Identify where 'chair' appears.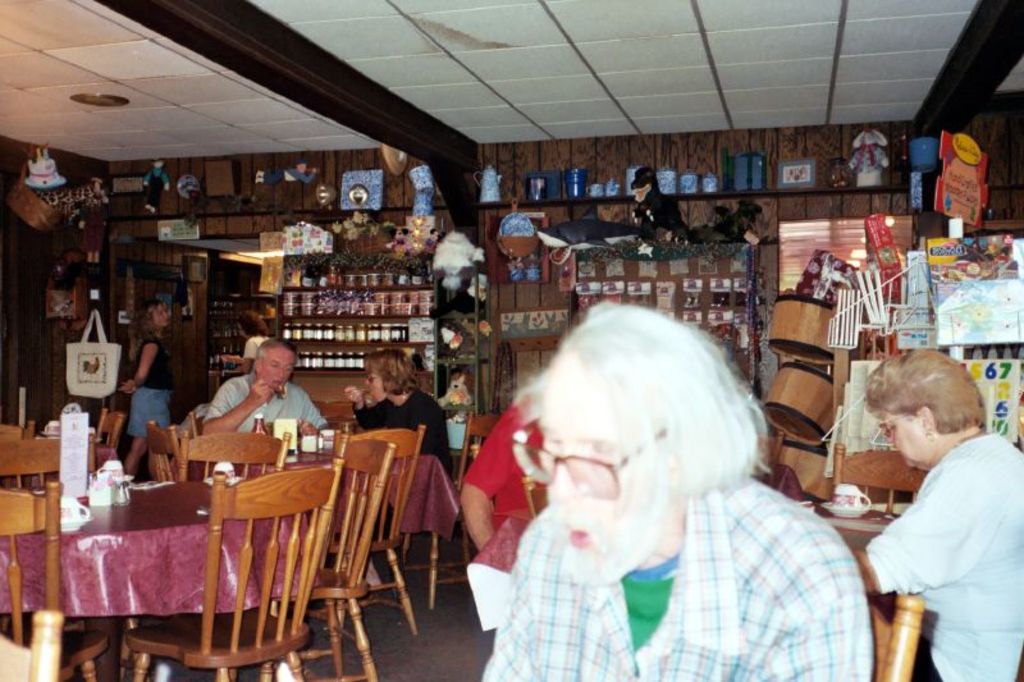
Appears at [0, 472, 110, 681].
